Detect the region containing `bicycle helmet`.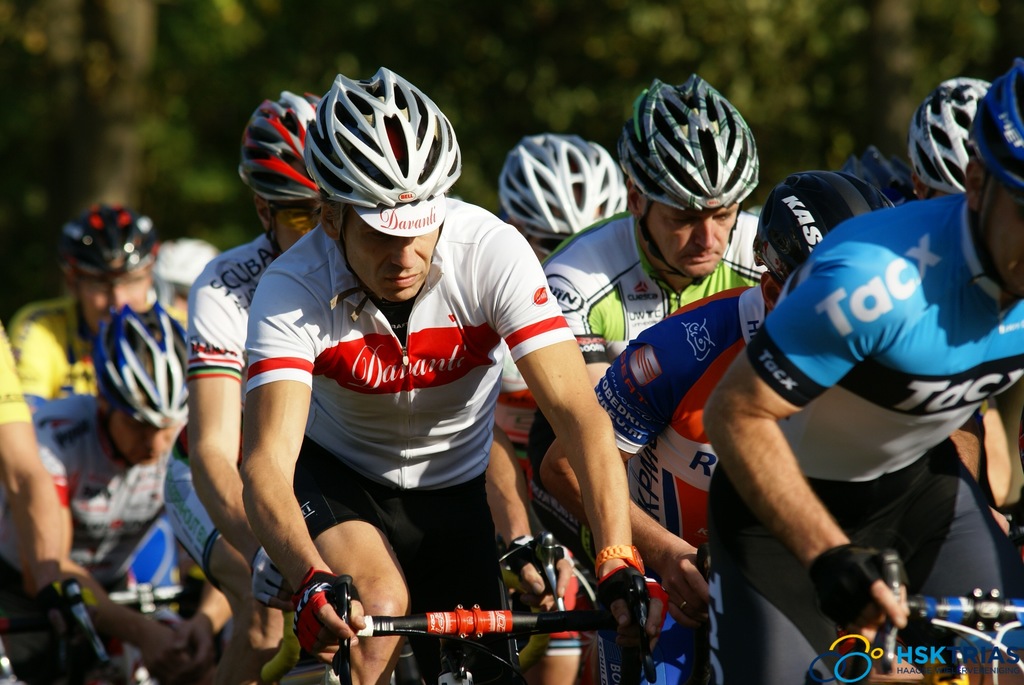
<region>93, 297, 184, 432</region>.
